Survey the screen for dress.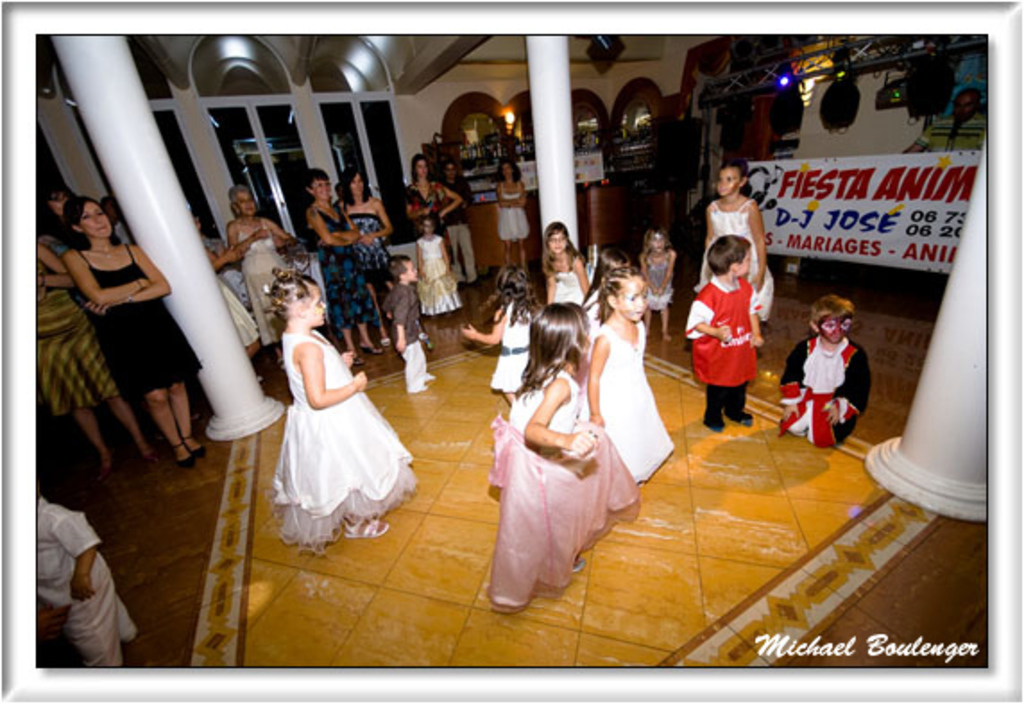
Survey found: rect(582, 322, 673, 480).
